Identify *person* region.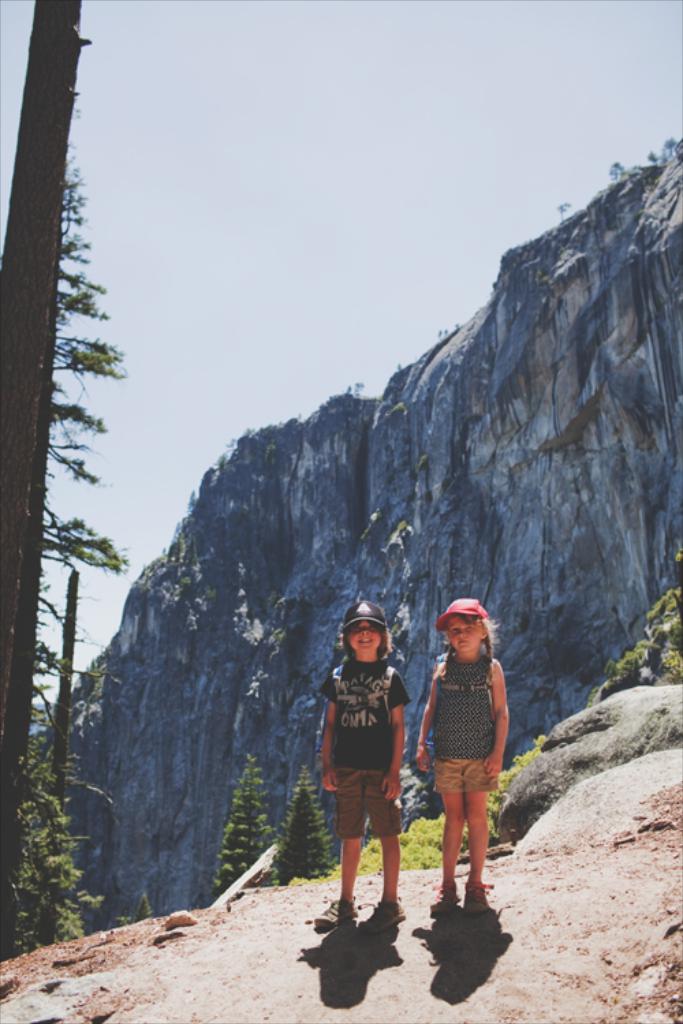
Region: rect(415, 597, 512, 920).
